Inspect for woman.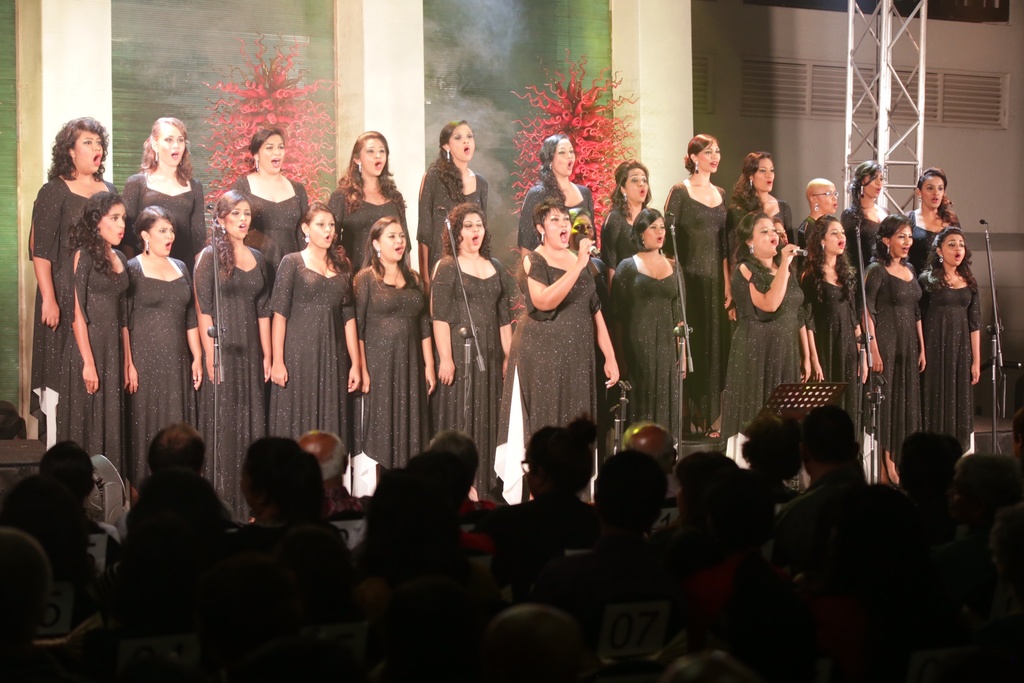
Inspection: crop(222, 125, 303, 258).
